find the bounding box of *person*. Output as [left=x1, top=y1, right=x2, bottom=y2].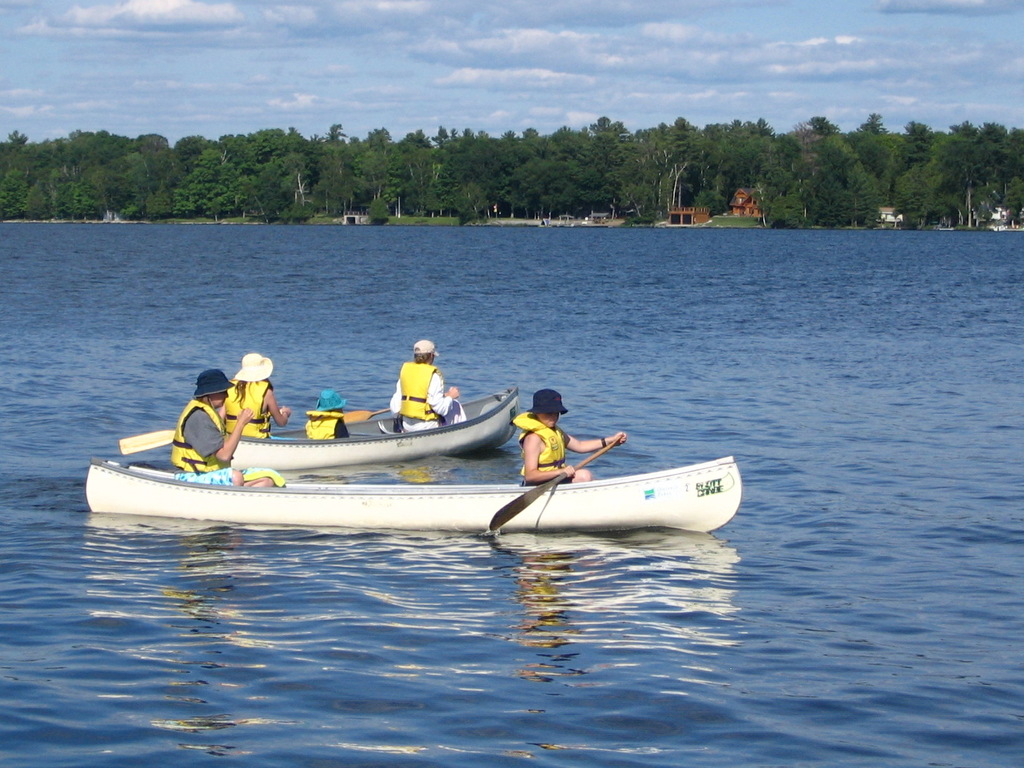
[left=388, top=339, right=468, bottom=431].
